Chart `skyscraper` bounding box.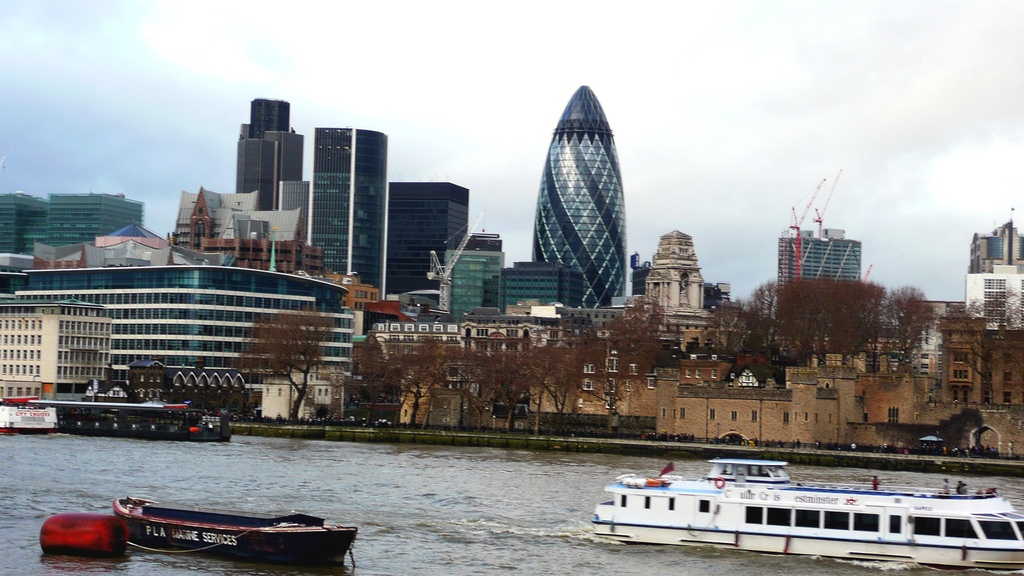
Charted: (22, 264, 342, 405).
